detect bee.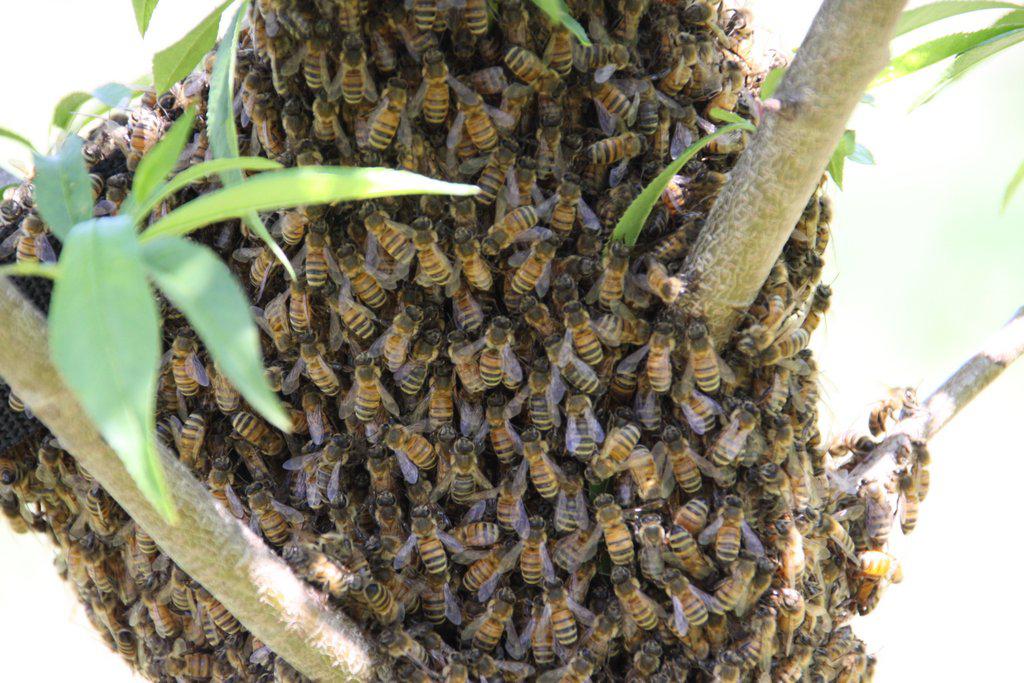
Detected at (x1=644, y1=423, x2=720, y2=501).
